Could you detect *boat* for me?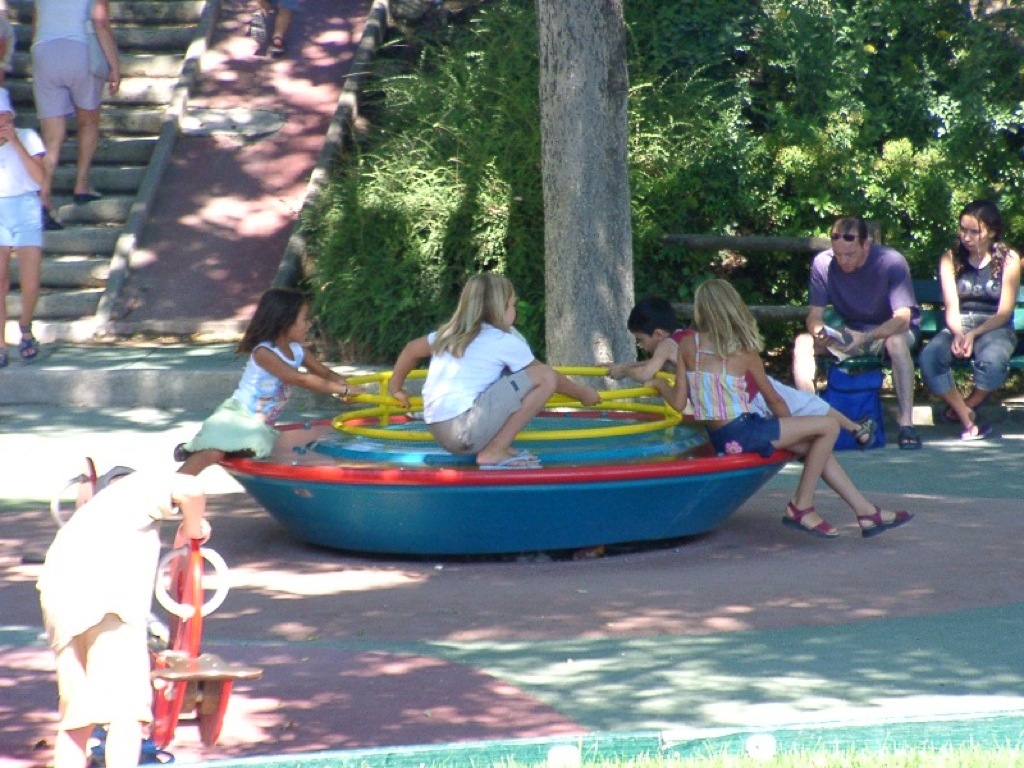
Detection result: crop(158, 316, 844, 557).
